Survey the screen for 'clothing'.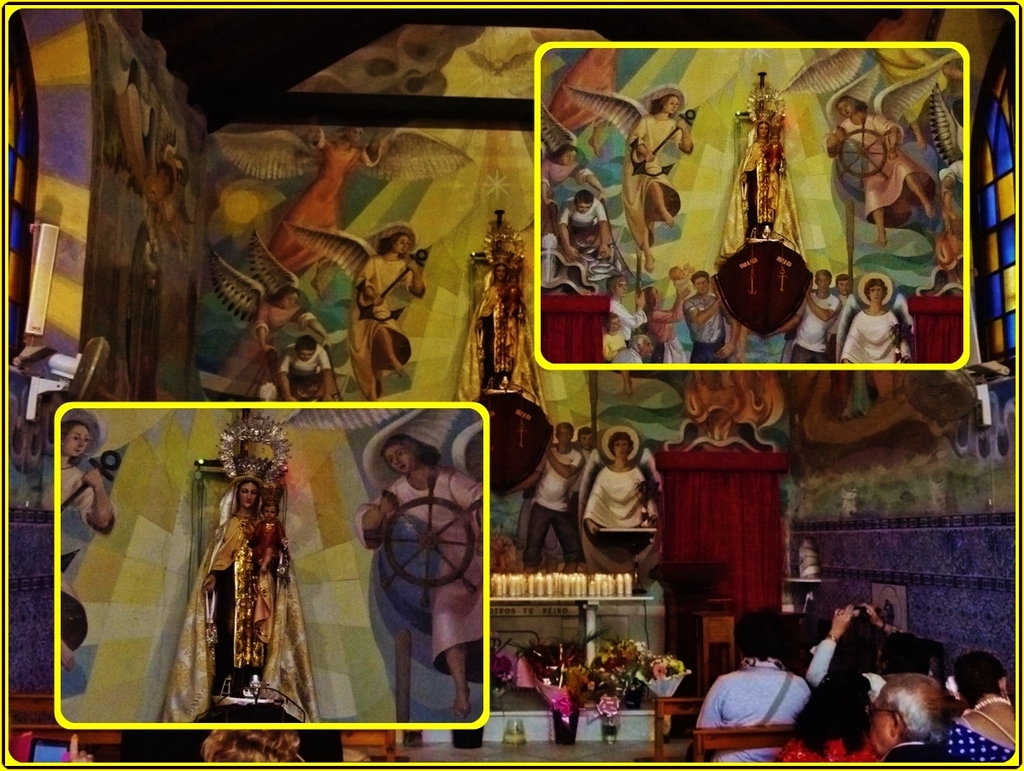
Survey found: (left=573, top=446, right=605, bottom=492).
